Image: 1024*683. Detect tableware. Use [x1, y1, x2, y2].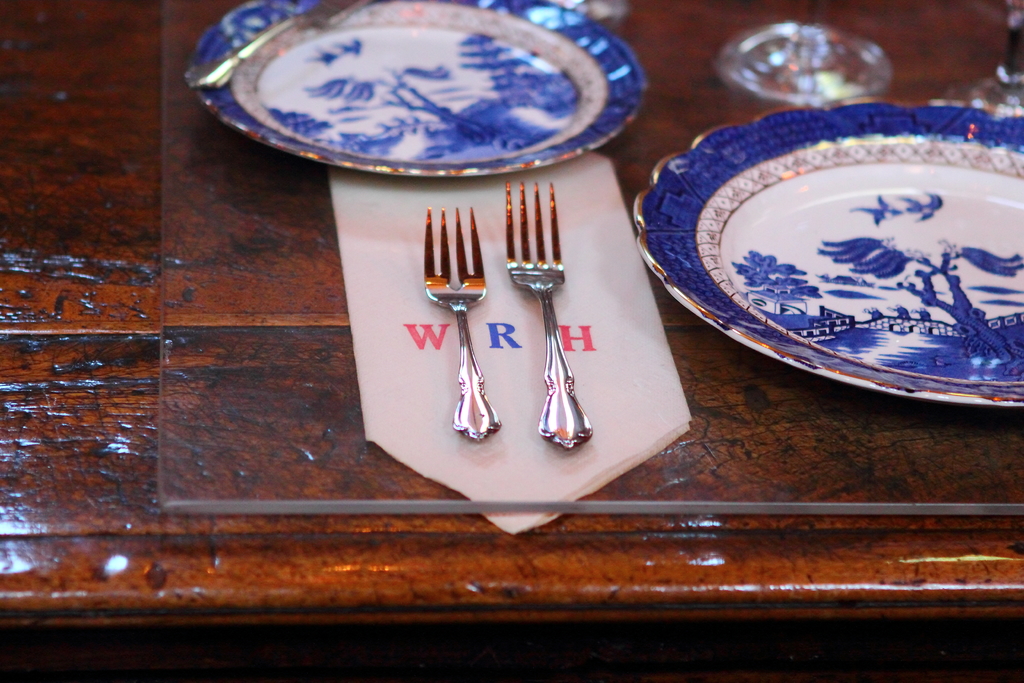
[499, 183, 593, 450].
